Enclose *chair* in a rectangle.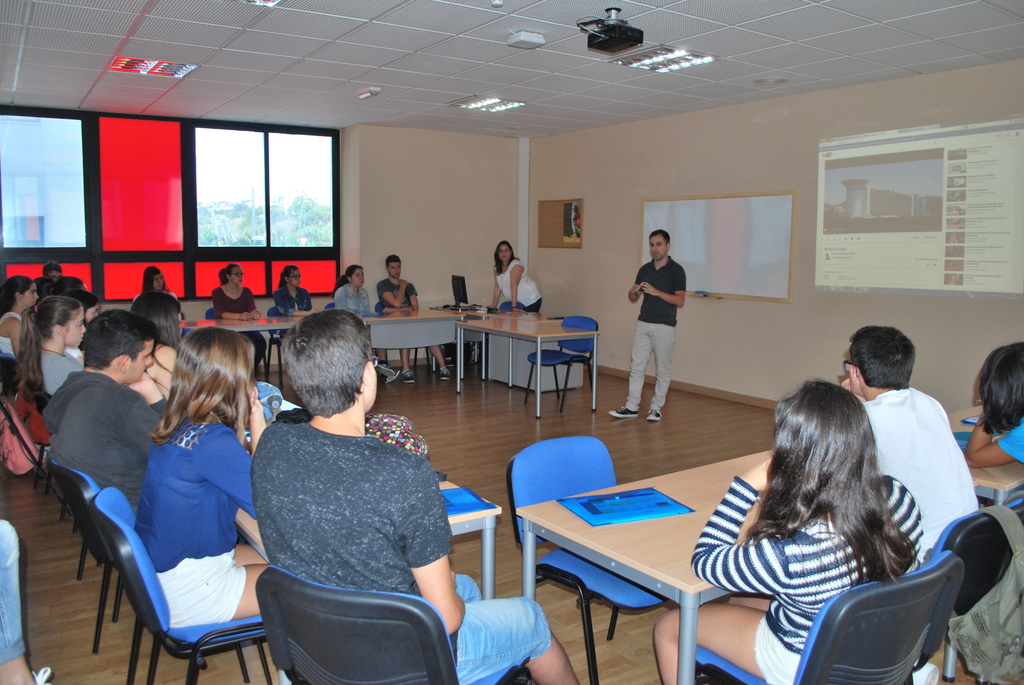
bbox=[525, 315, 598, 410].
